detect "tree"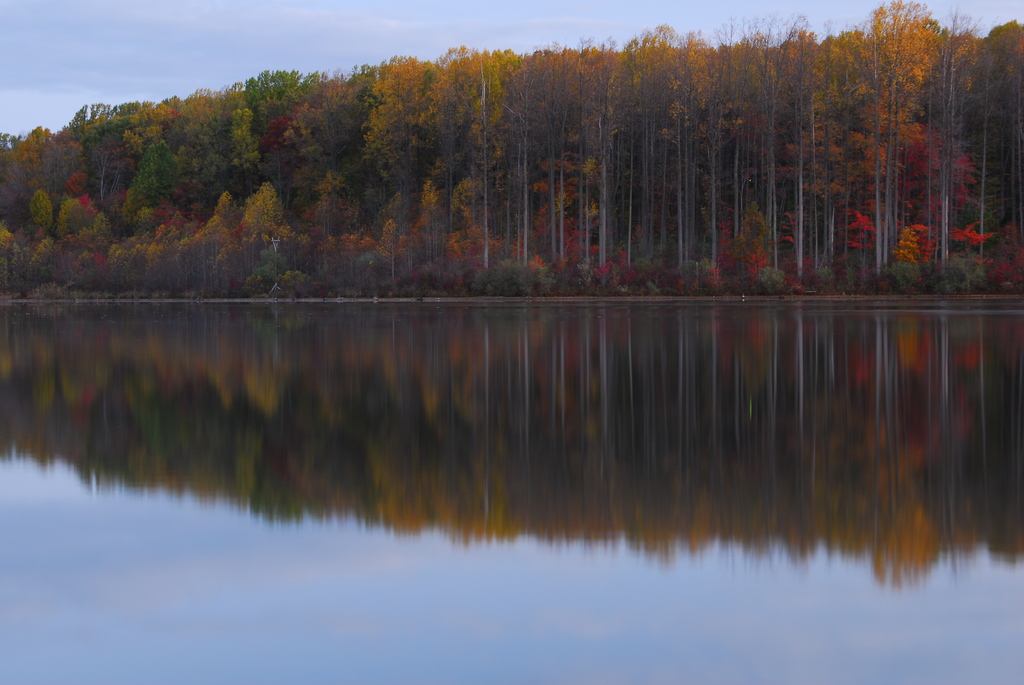
x1=701, y1=15, x2=781, y2=297
